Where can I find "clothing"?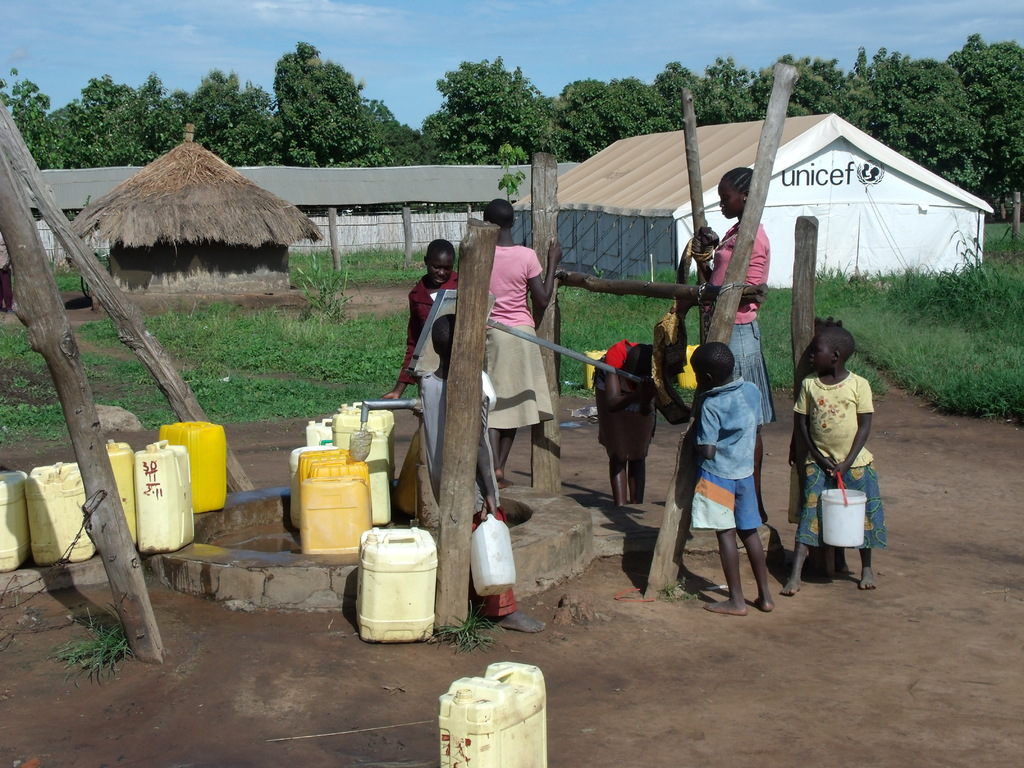
You can find it at 399/273/471/384.
